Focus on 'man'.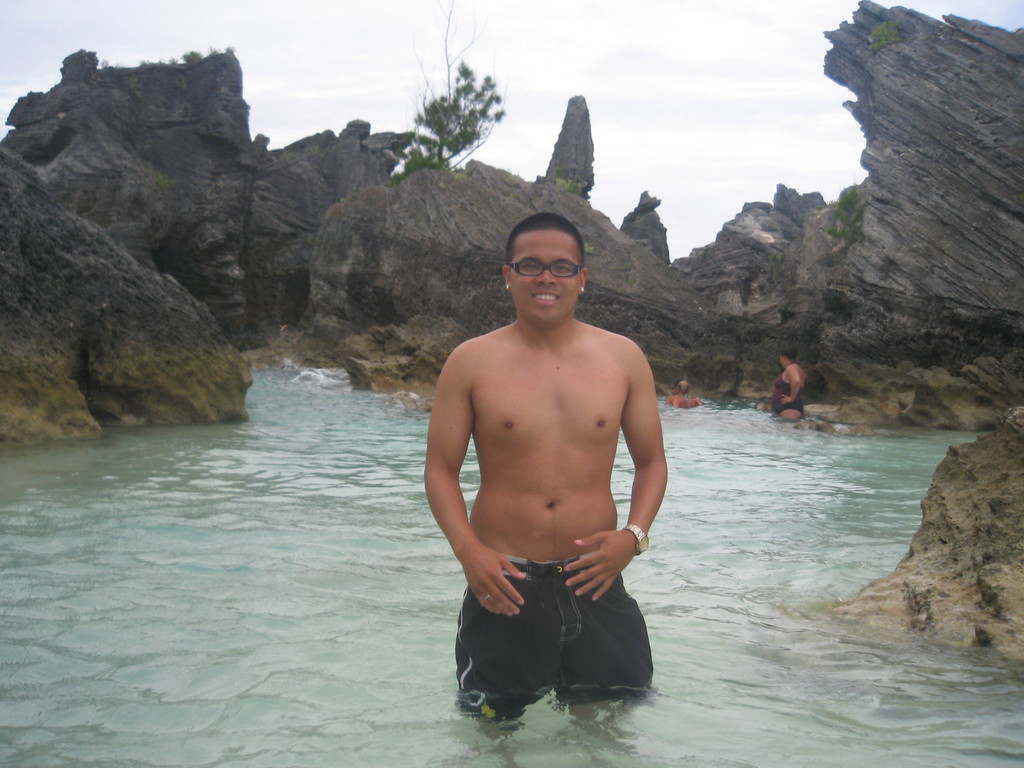
Focused at [left=424, top=239, right=661, bottom=693].
